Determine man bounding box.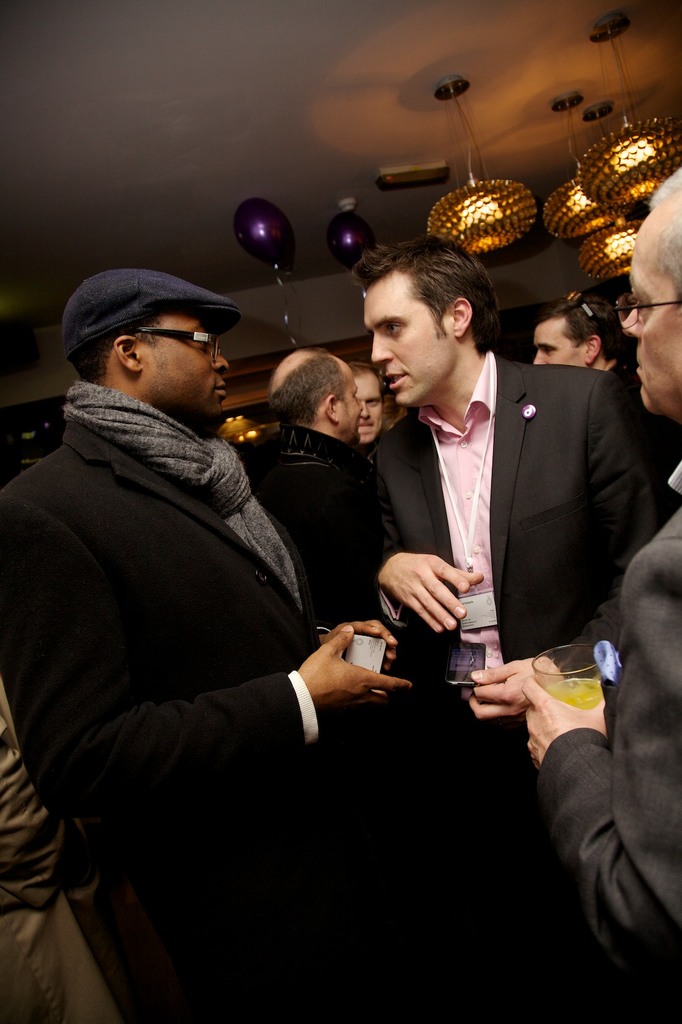
Determined: crop(242, 349, 374, 623).
